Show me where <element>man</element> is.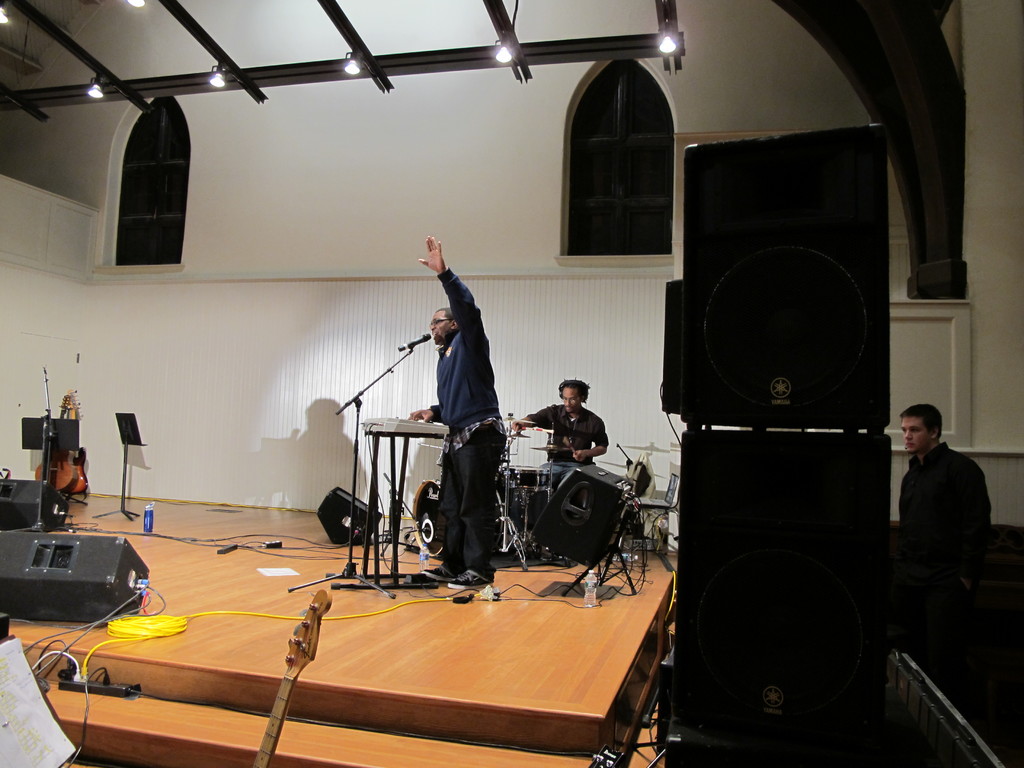
<element>man</element> is at Rect(508, 384, 613, 477).
